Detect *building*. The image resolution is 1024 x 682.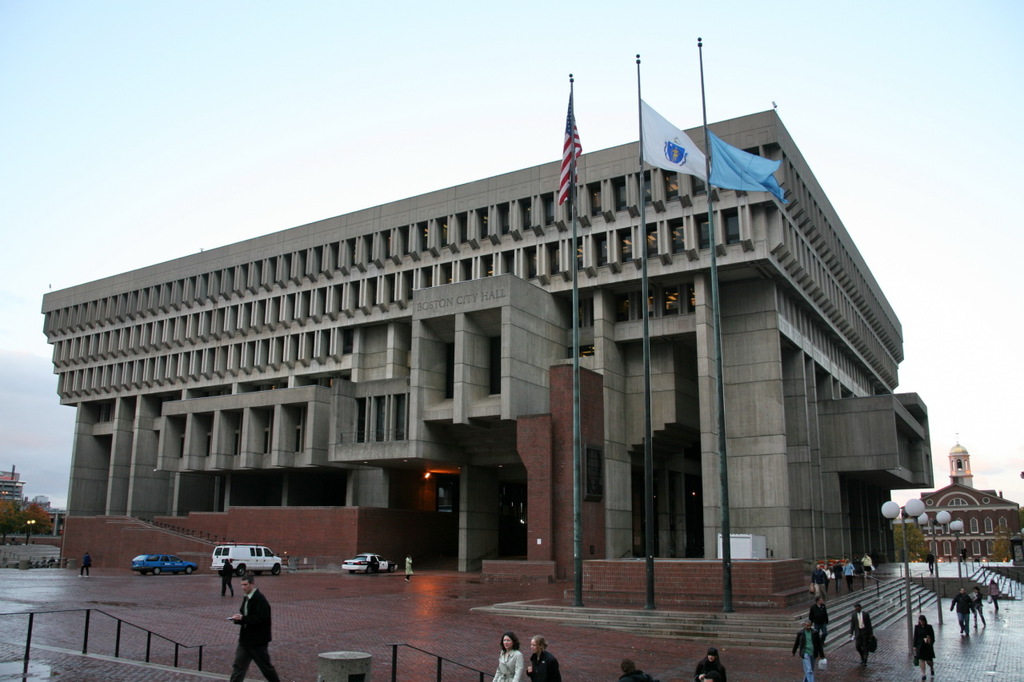
x1=950 y1=432 x2=971 y2=489.
